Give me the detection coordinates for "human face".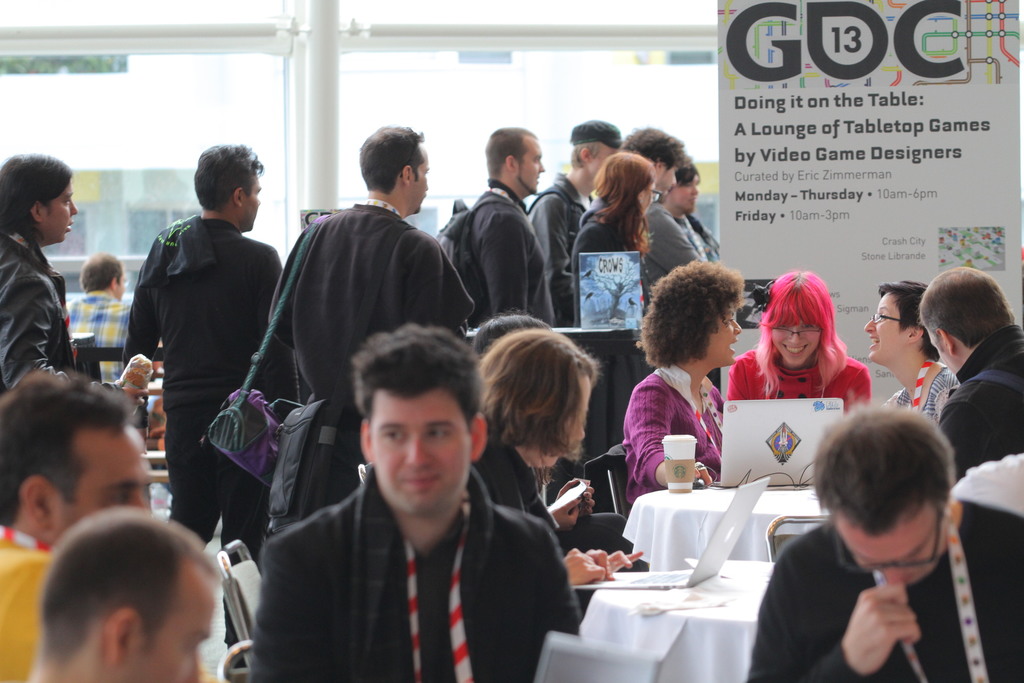
[538, 372, 588, 468].
